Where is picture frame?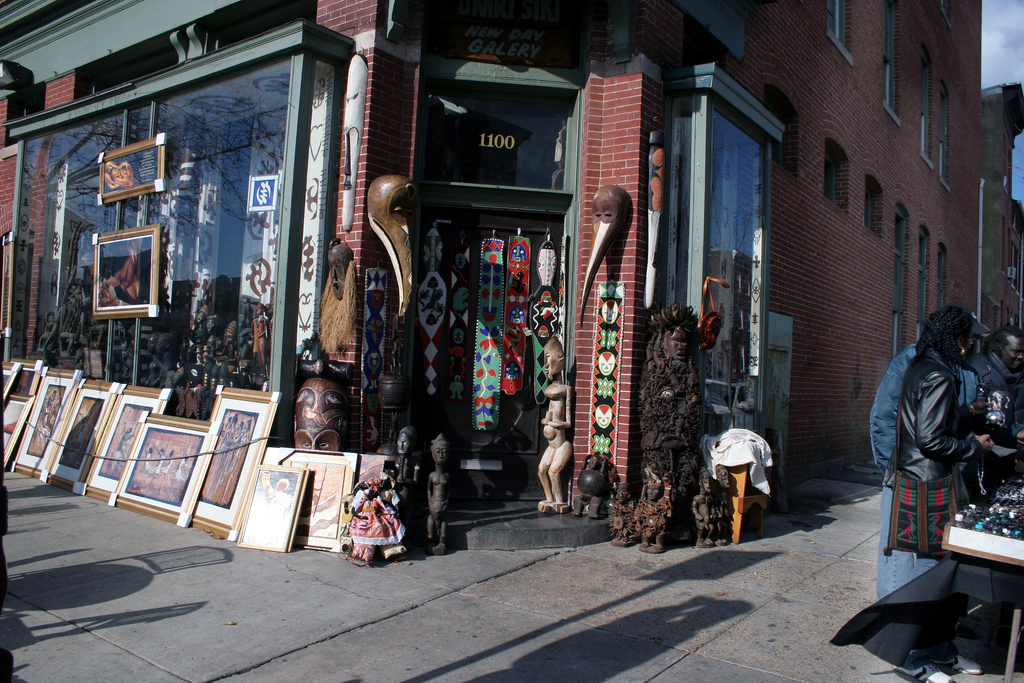
<box>2,357,45,395</box>.
